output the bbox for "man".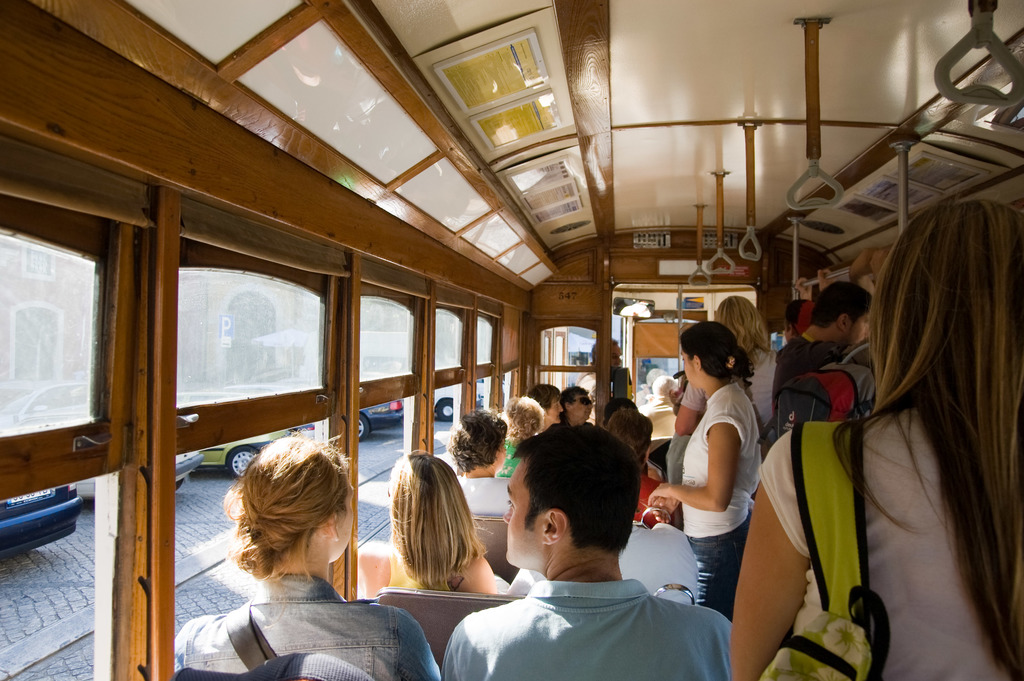
detection(539, 382, 598, 468).
